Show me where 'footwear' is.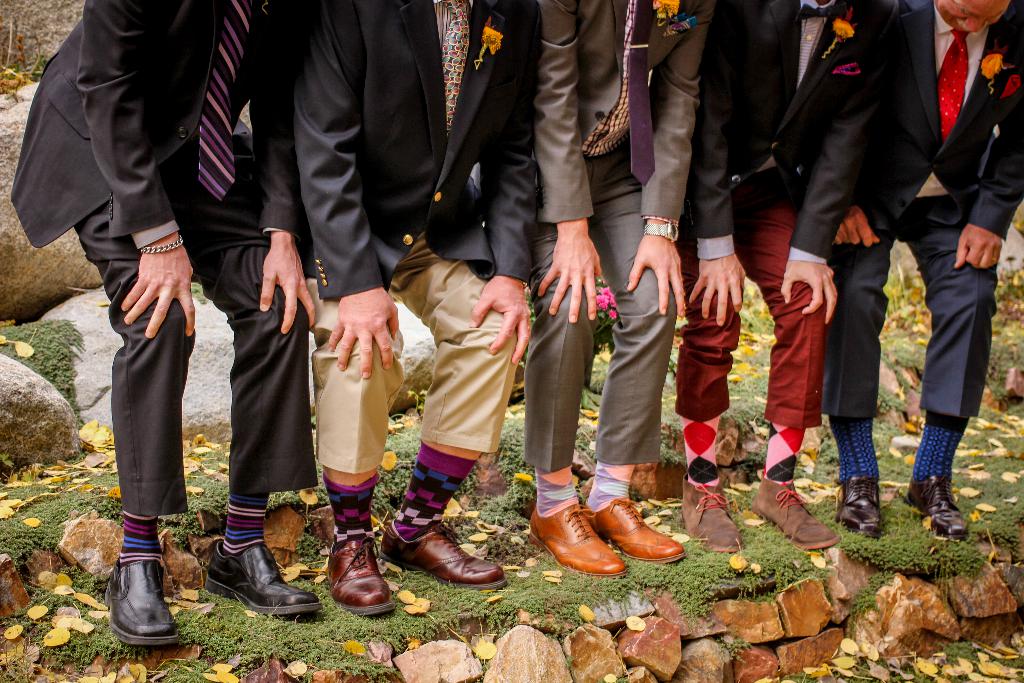
'footwear' is at box(583, 495, 688, 565).
